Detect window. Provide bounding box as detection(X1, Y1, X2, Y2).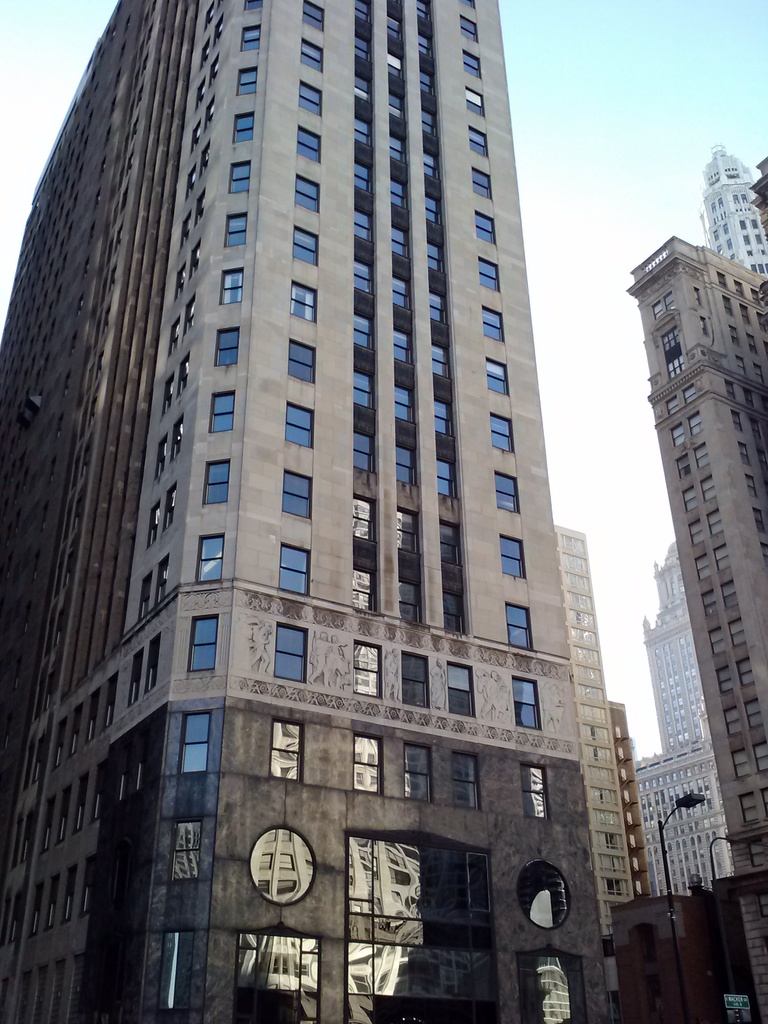
detection(392, 177, 408, 210).
